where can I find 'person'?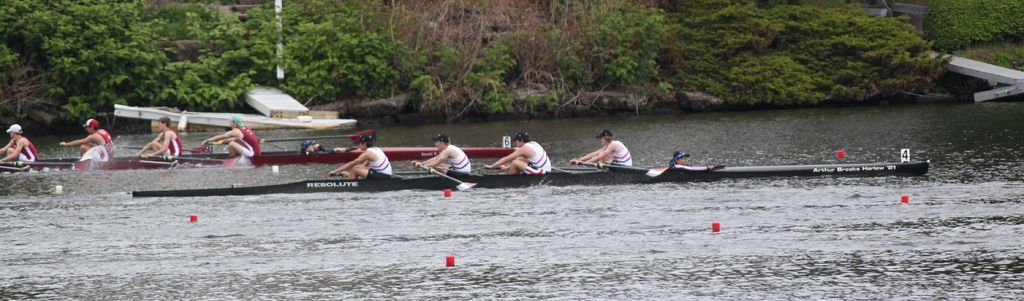
You can find it at select_region(563, 130, 639, 168).
